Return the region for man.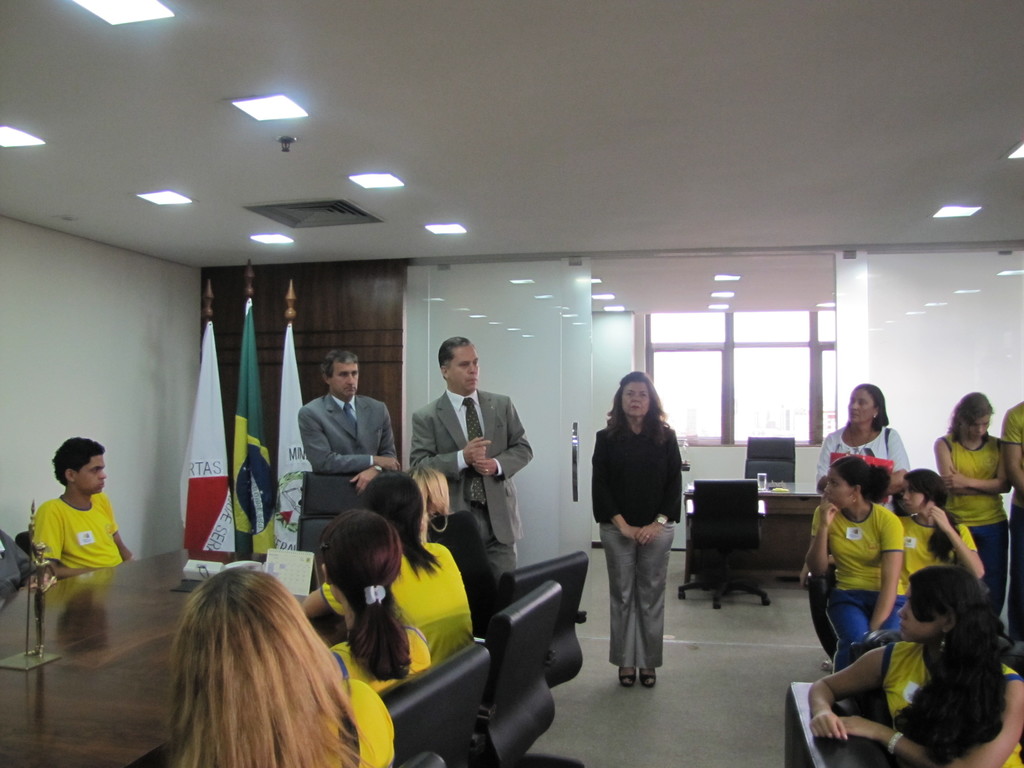
[294,351,403,490].
